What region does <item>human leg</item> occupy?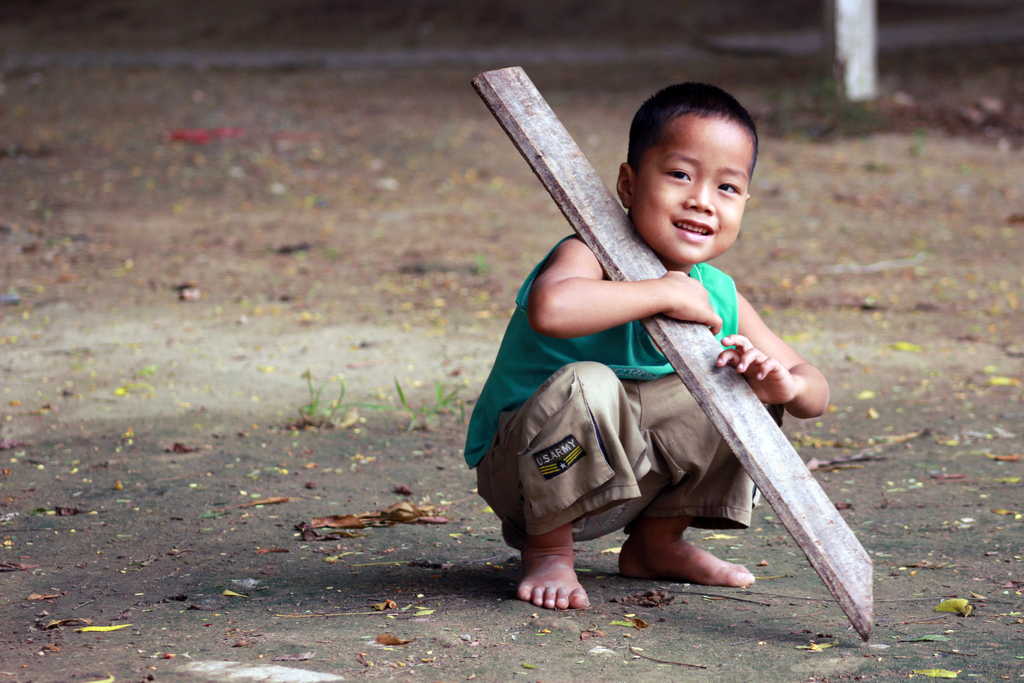
rect(616, 377, 755, 587).
